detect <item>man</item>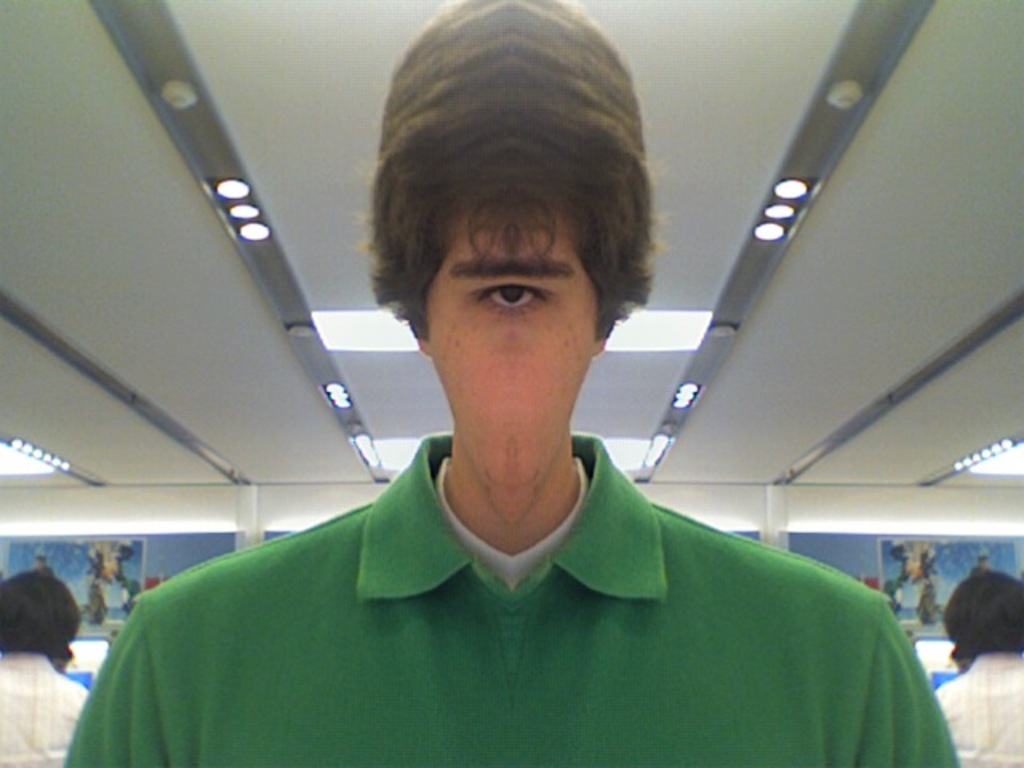
x1=69, y1=0, x2=965, y2=766
